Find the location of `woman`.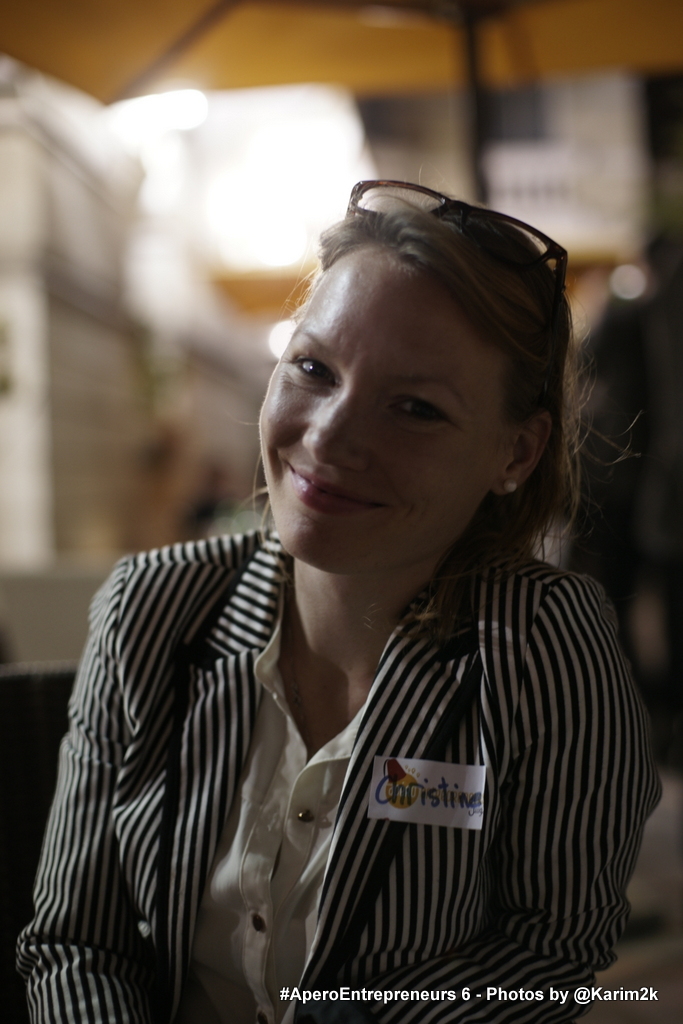
Location: l=5, t=174, r=667, b=1023.
